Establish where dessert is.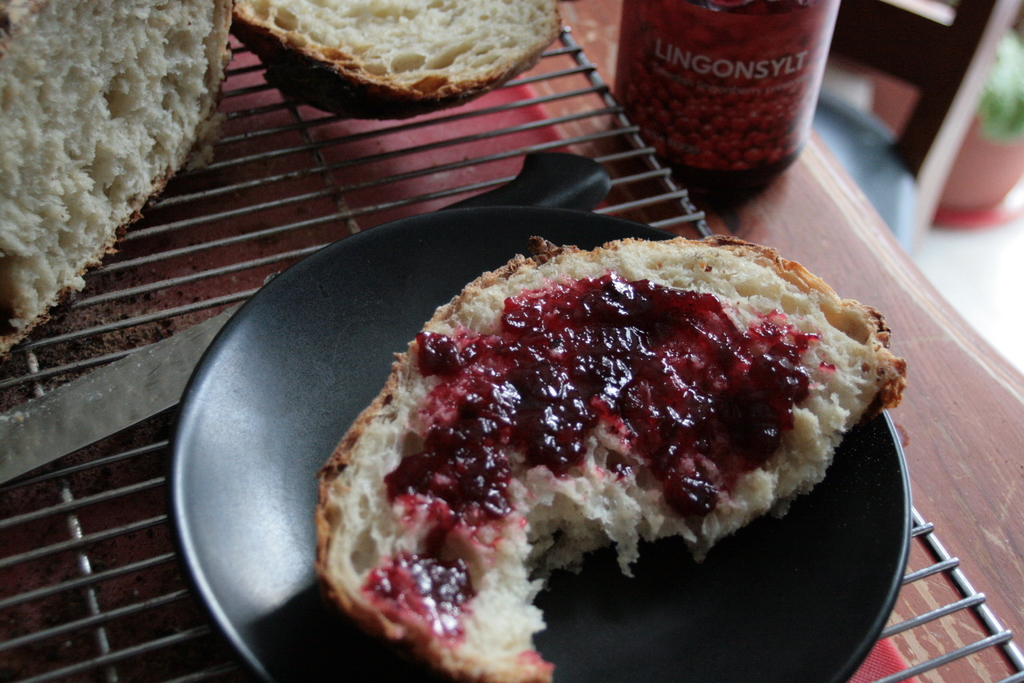
Established at {"left": 225, "top": 0, "right": 564, "bottom": 143}.
